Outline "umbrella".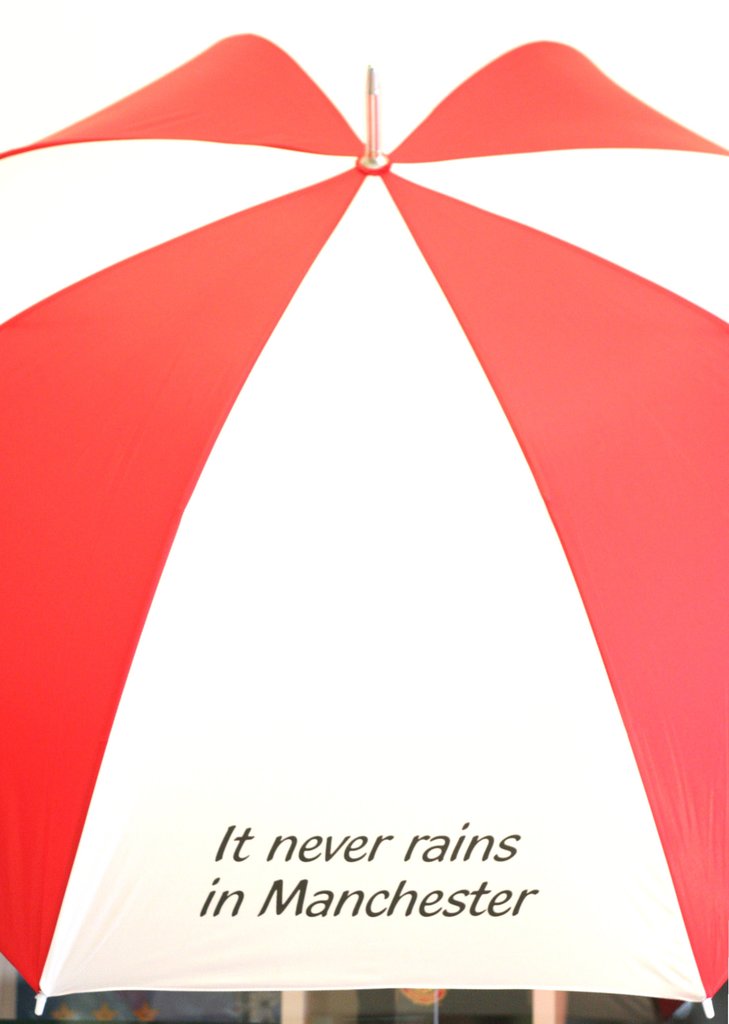
Outline: locate(0, 19, 728, 1020).
